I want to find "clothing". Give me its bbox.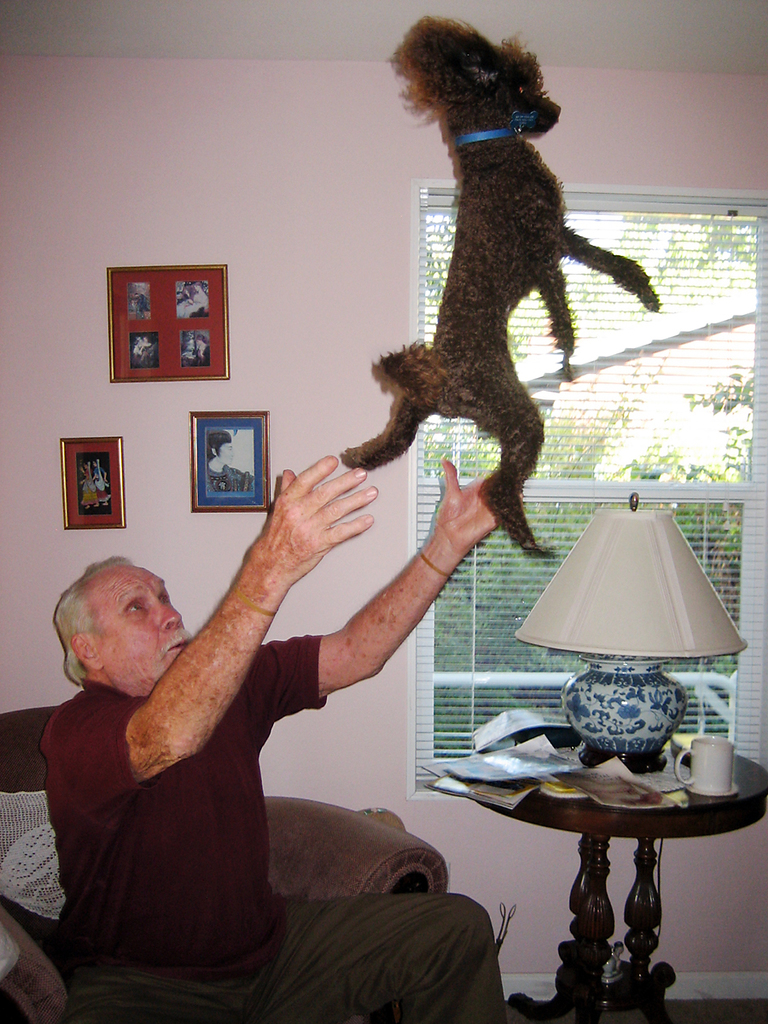
x1=27 y1=596 x2=474 y2=1018.
